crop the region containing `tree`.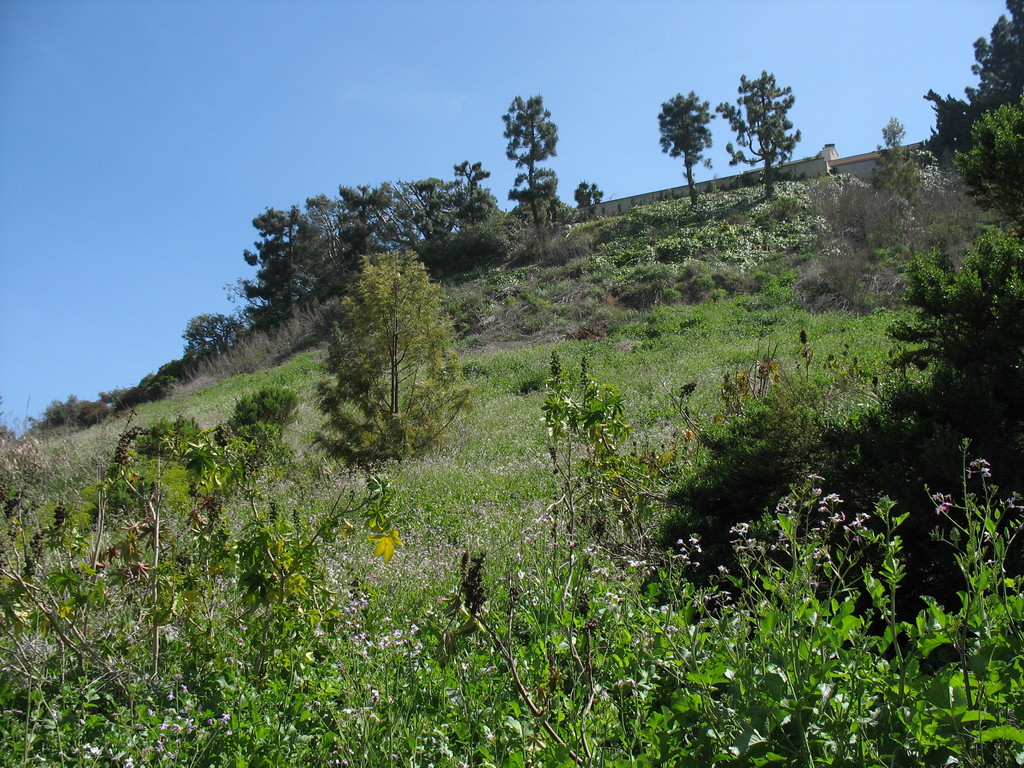
Crop region: 331,221,463,422.
